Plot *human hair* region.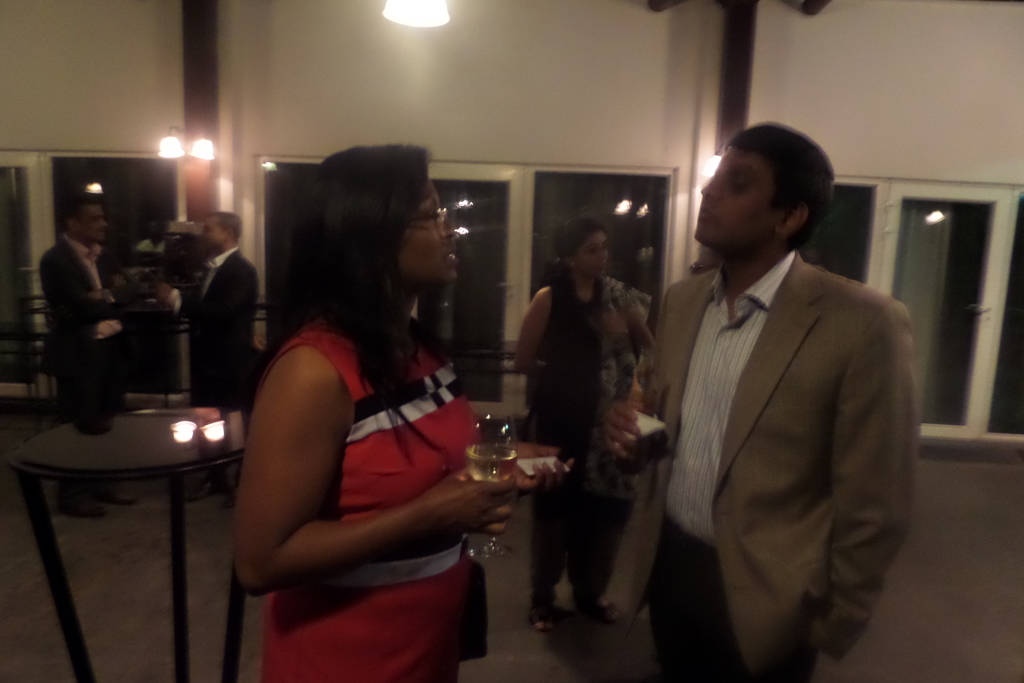
Plotted at region(264, 142, 455, 457).
